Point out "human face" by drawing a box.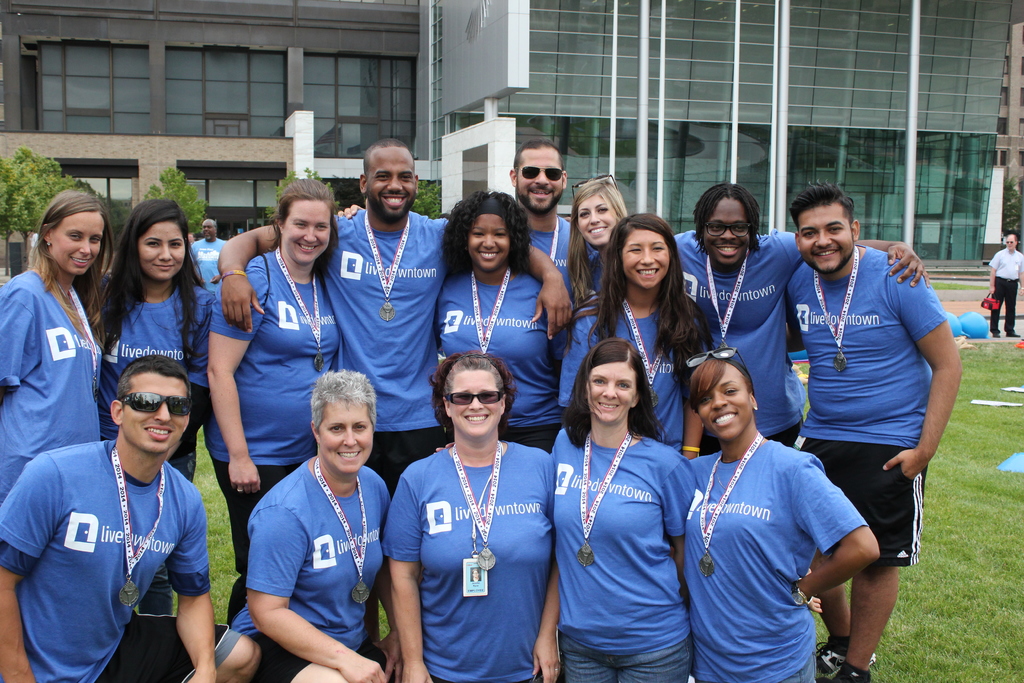
region(118, 370, 186, 454).
